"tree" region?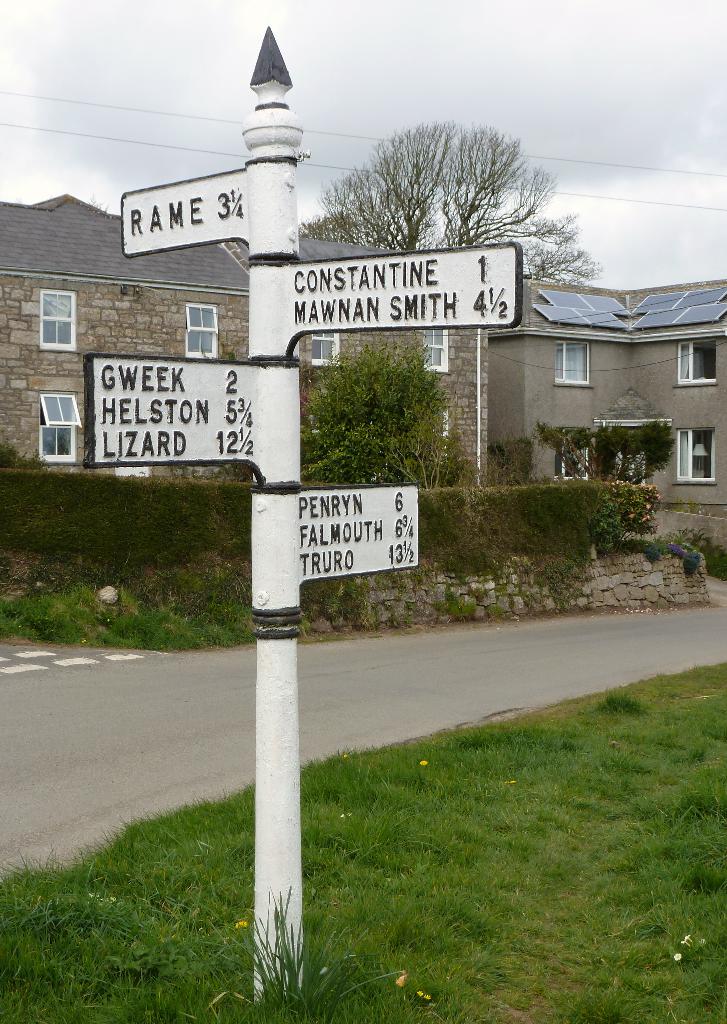
[left=475, top=431, right=534, bottom=501]
